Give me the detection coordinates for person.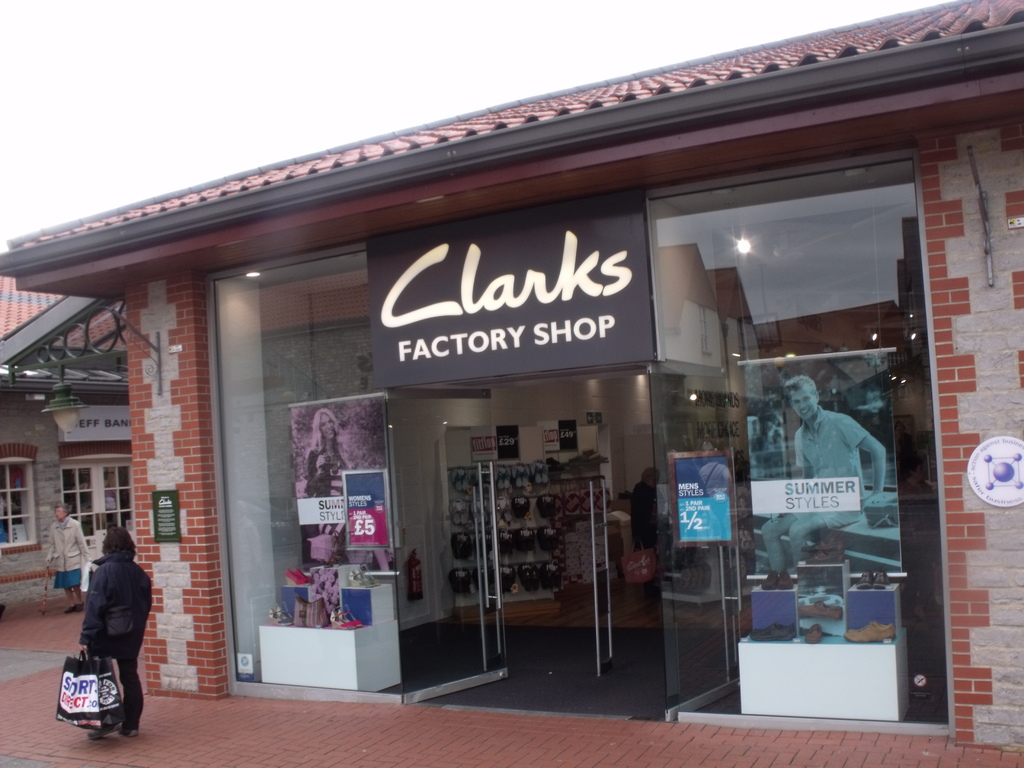
[55,521,147,737].
